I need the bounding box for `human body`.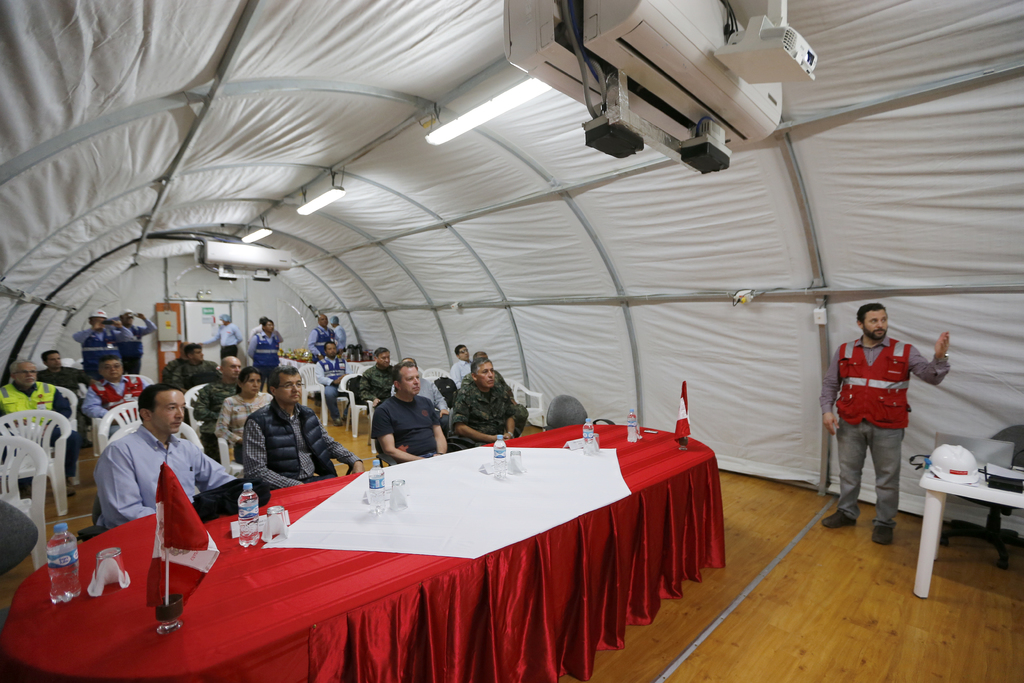
Here it is: select_region(815, 304, 952, 548).
